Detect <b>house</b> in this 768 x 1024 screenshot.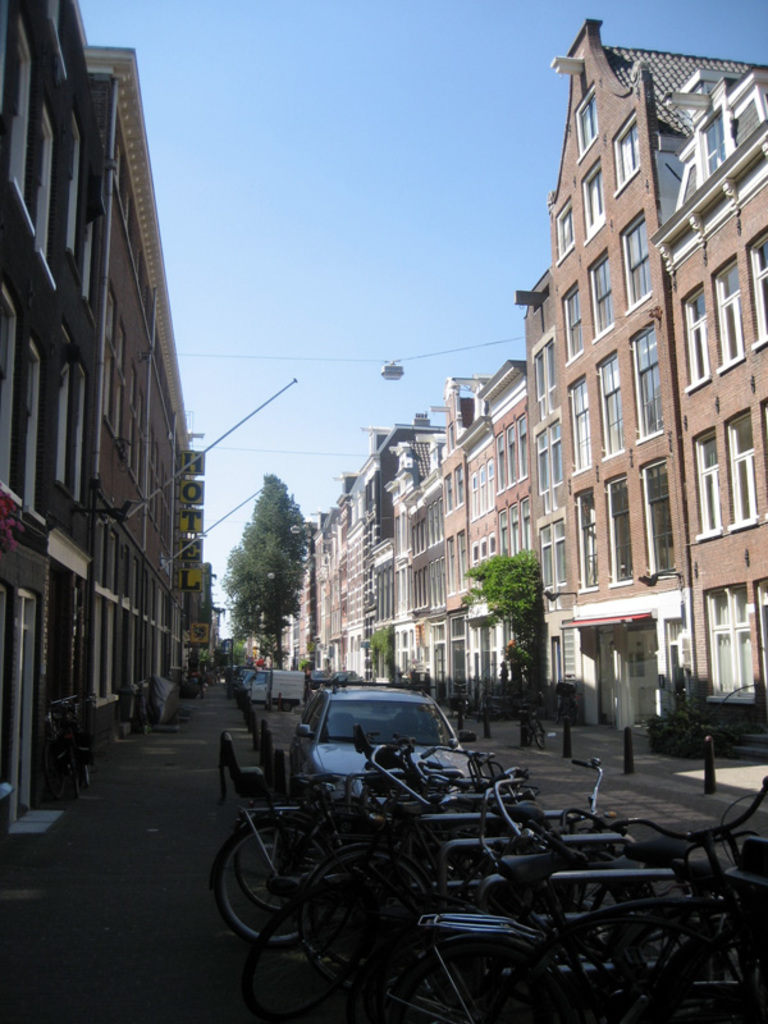
Detection: x1=541 y1=15 x2=767 y2=726.
